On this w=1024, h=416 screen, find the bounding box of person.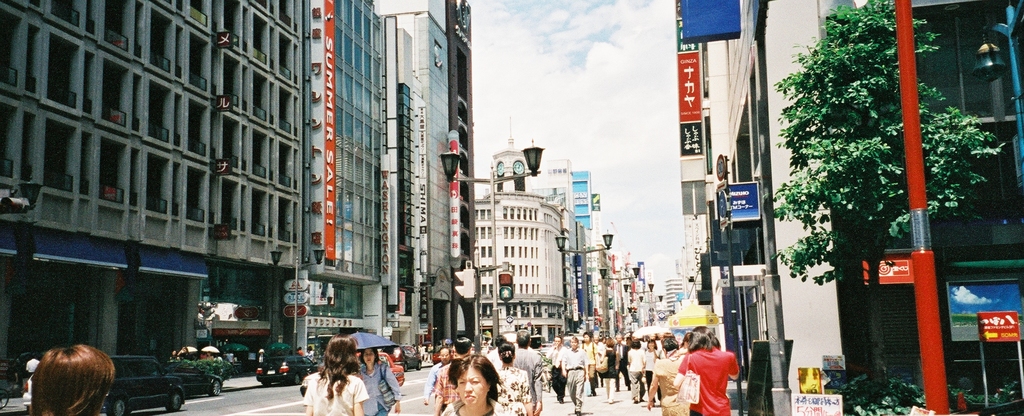
Bounding box: x1=301, y1=333, x2=374, y2=413.
